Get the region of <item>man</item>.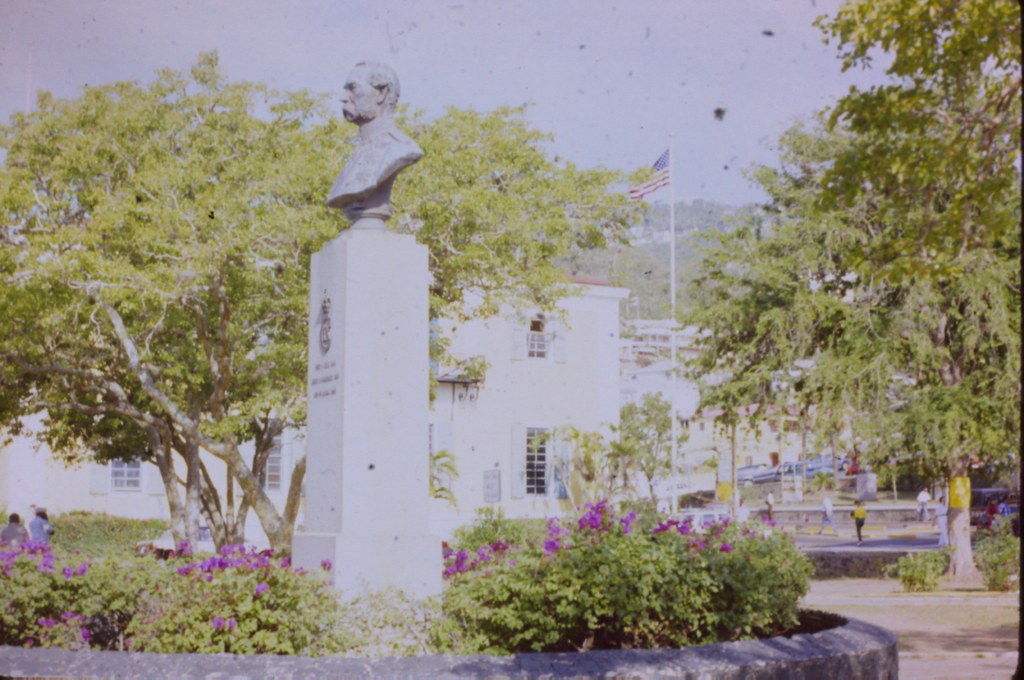
x1=323, y1=52, x2=427, y2=213.
